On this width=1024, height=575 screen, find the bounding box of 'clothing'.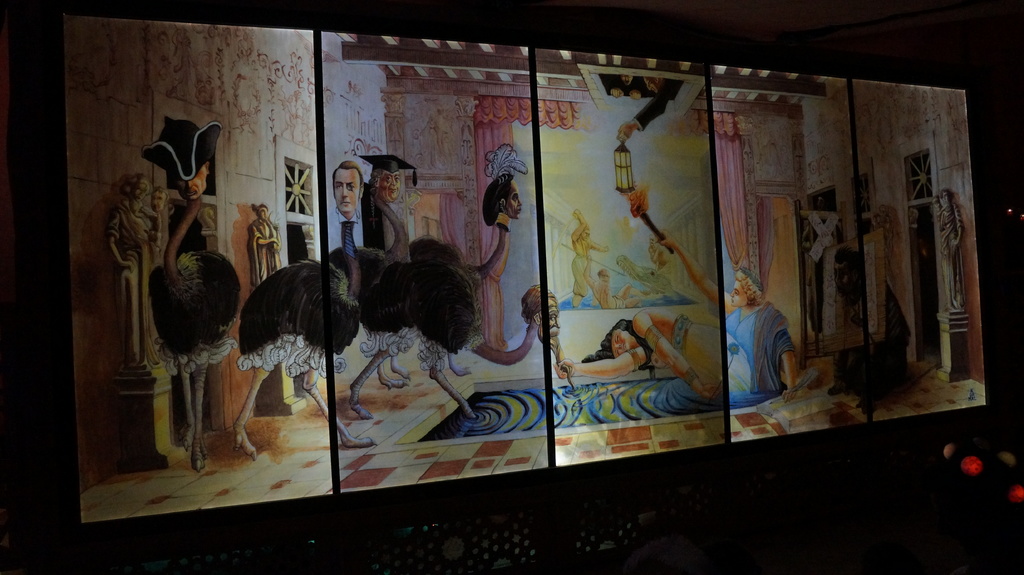
Bounding box: [left=936, top=203, right=966, bottom=312].
